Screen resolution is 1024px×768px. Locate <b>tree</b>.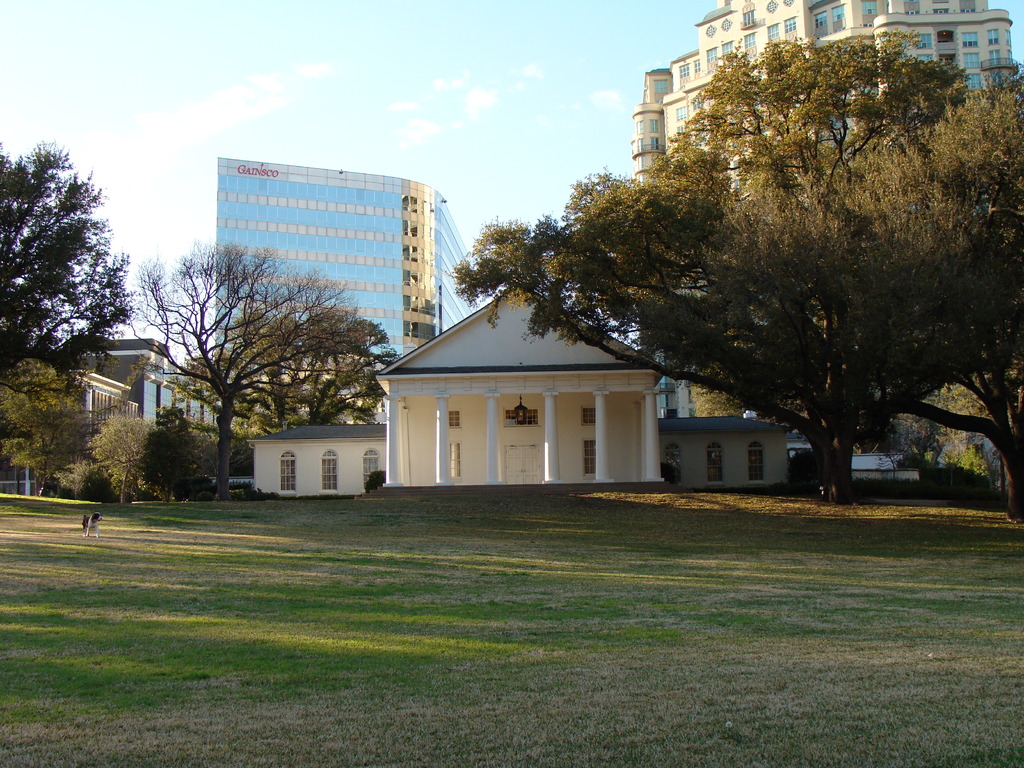
Rect(0, 364, 91, 485).
